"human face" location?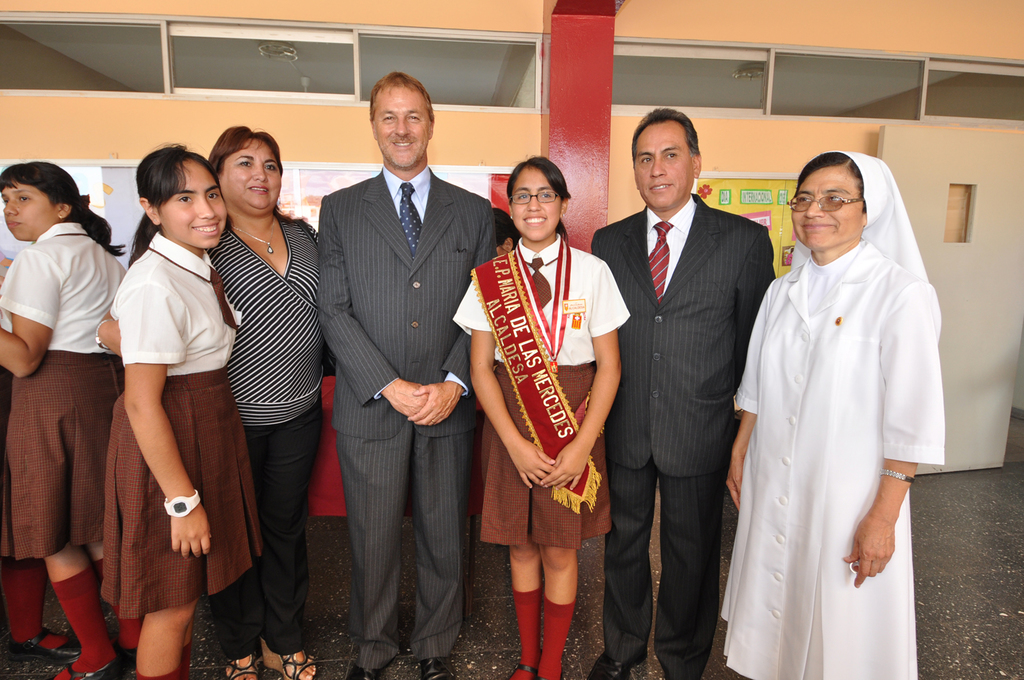
select_region(162, 155, 228, 253)
